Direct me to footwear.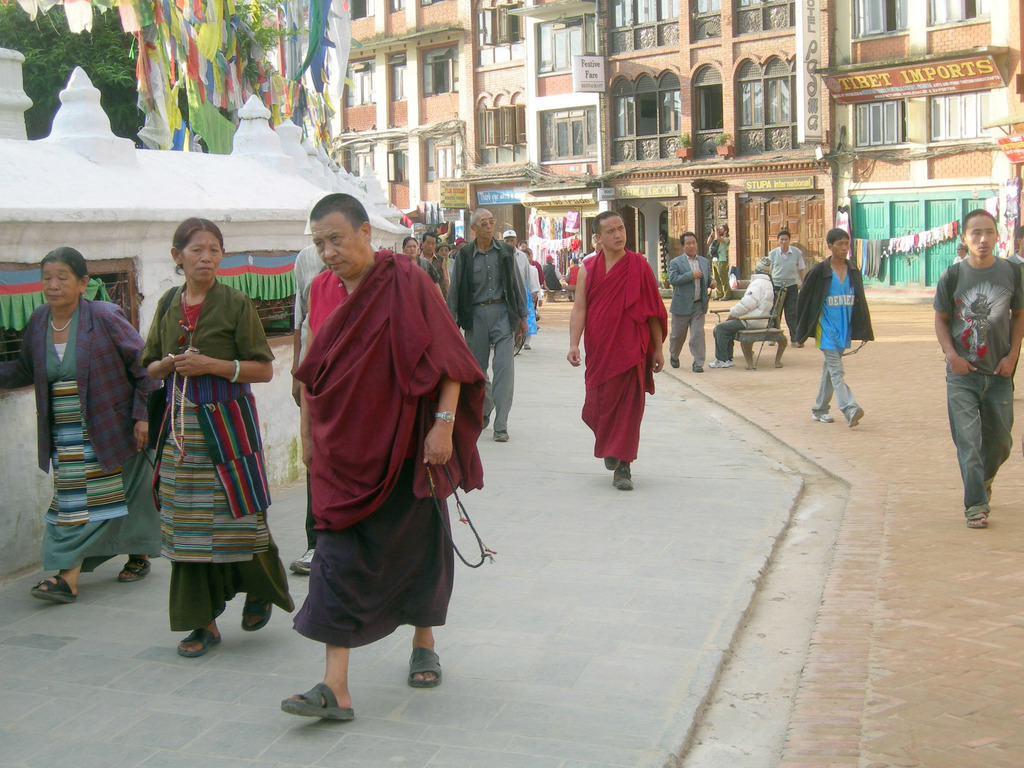
Direction: select_region(608, 465, 633, 490).
